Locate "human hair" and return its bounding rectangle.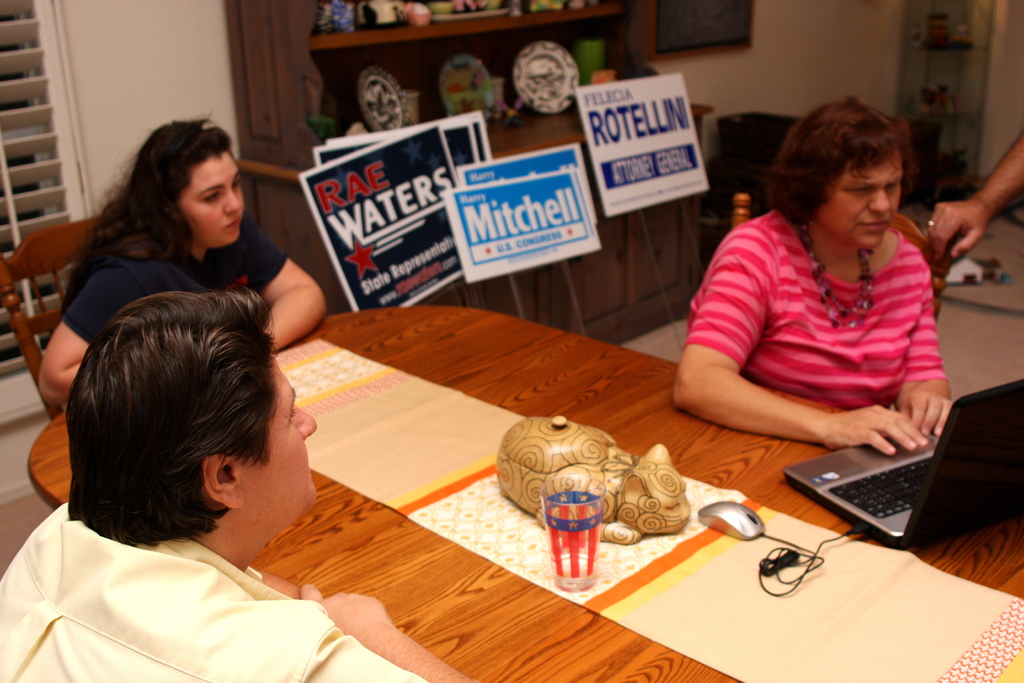
[58, 110, 236, 278].
